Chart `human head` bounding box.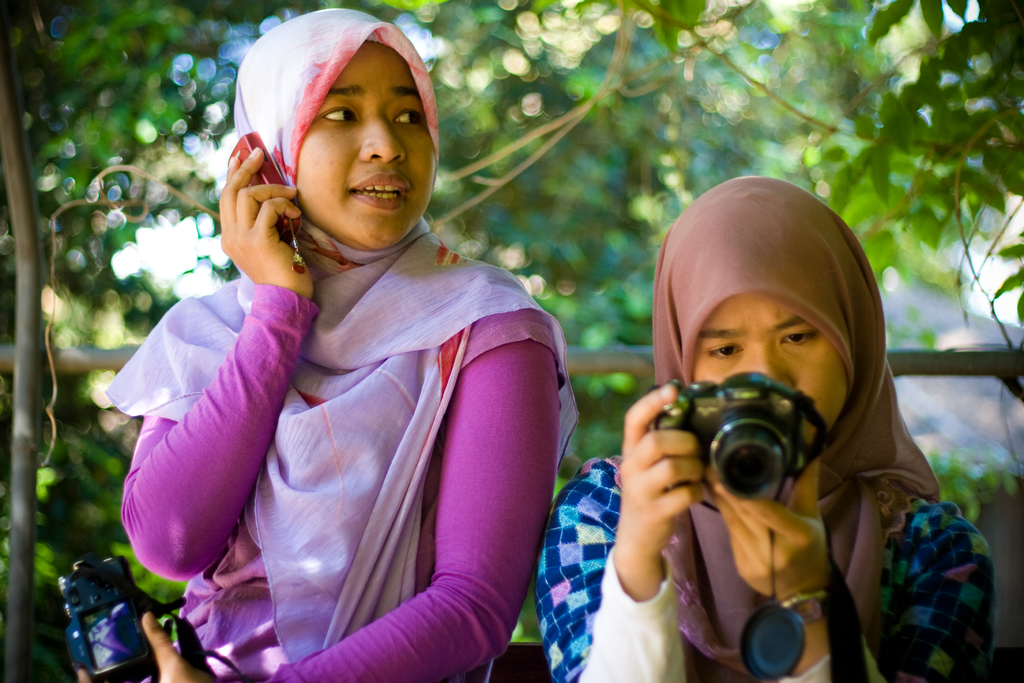
Charted: 230:6:453:268.
